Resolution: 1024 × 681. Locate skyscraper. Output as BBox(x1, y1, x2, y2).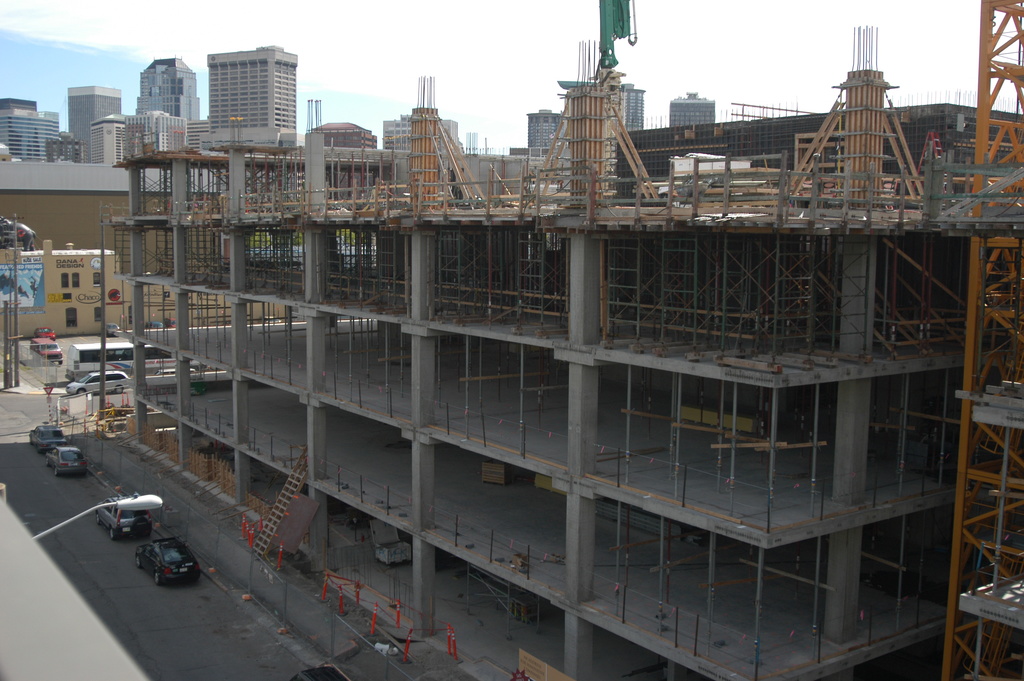
BBox(618, 86, 644, 137).
